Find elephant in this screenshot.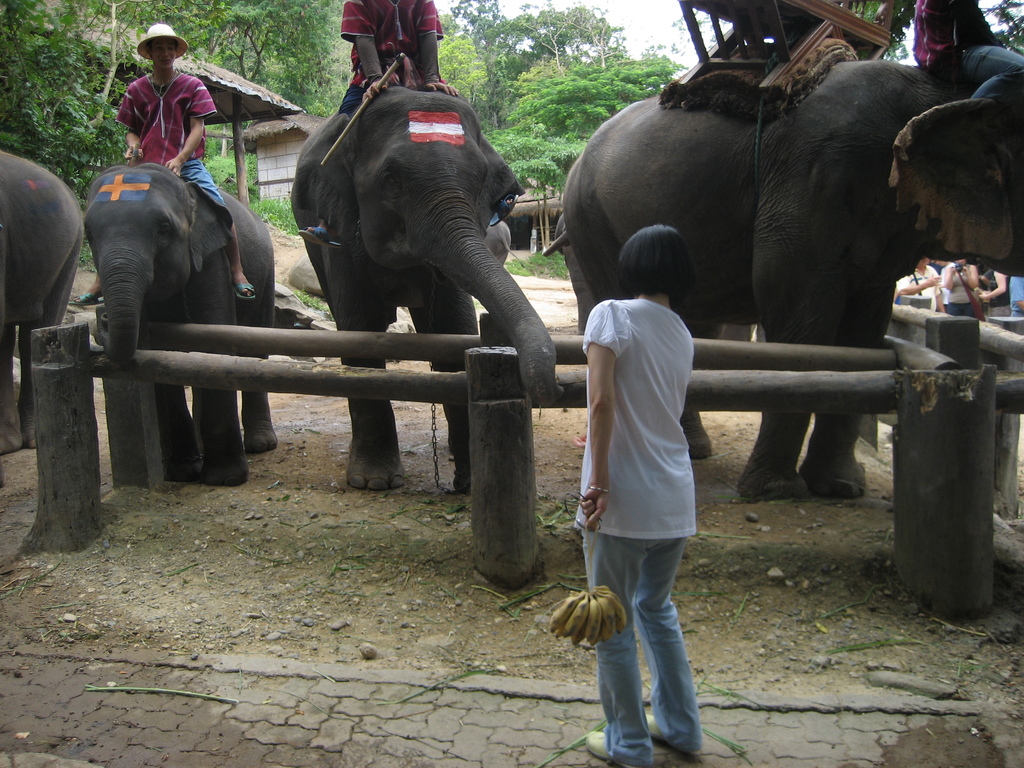
The bounding box for elephant is 87:168:272:492.
